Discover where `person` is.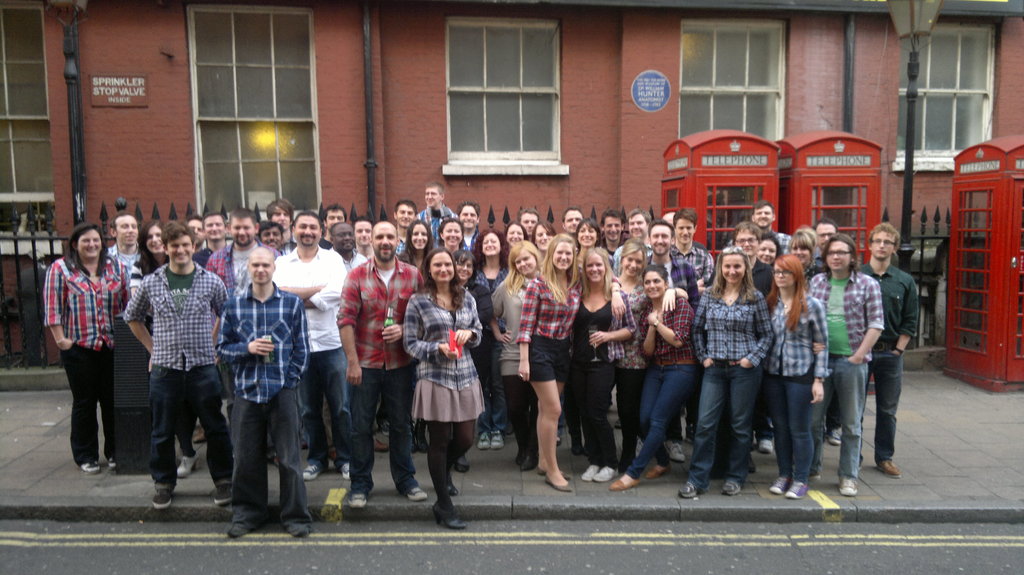
Discovered at 730 218 765 263.
